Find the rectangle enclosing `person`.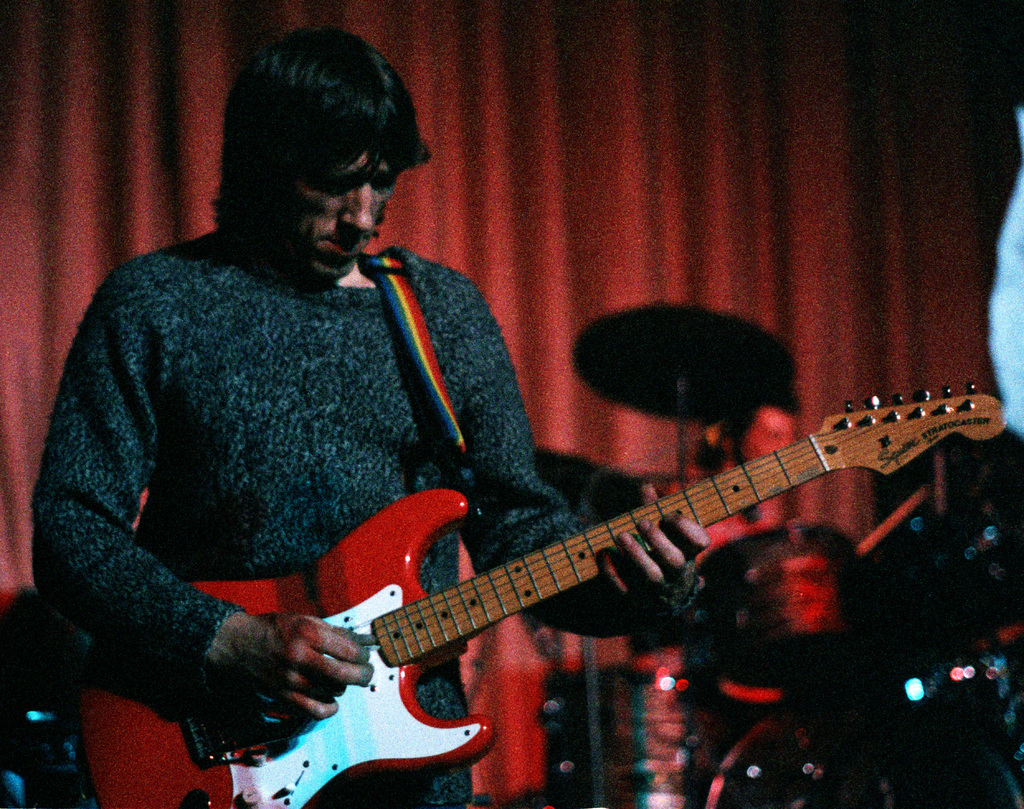
<region>26, 56, 589, 808</region>.
